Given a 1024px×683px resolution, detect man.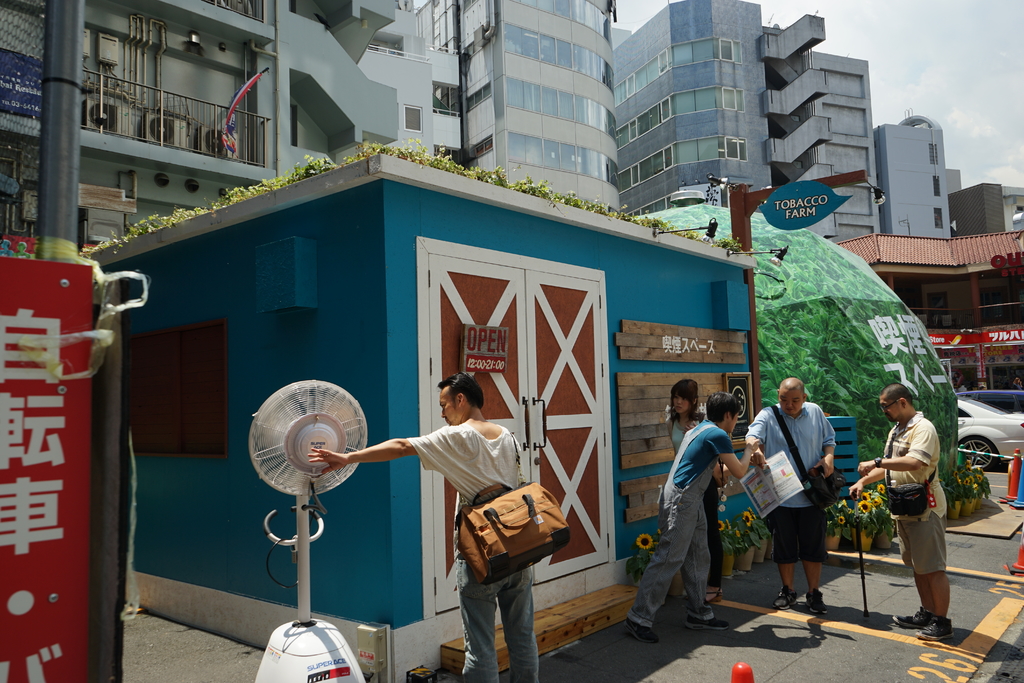
[left=844, top=383, right=957, bottom=643].
